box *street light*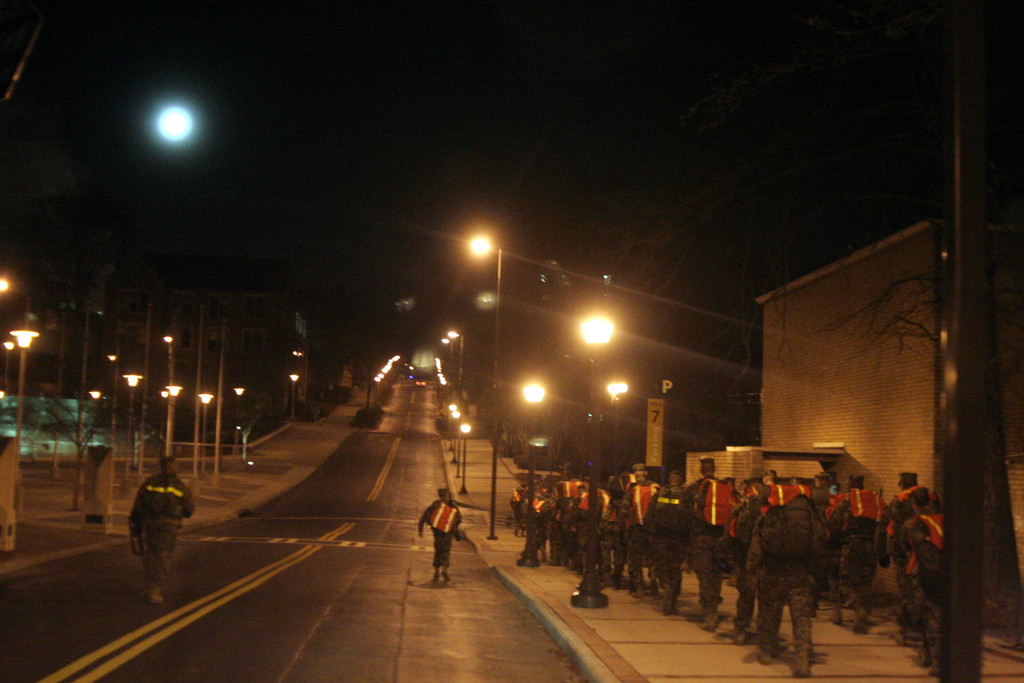
l=448, t=400, r=457, b=440
